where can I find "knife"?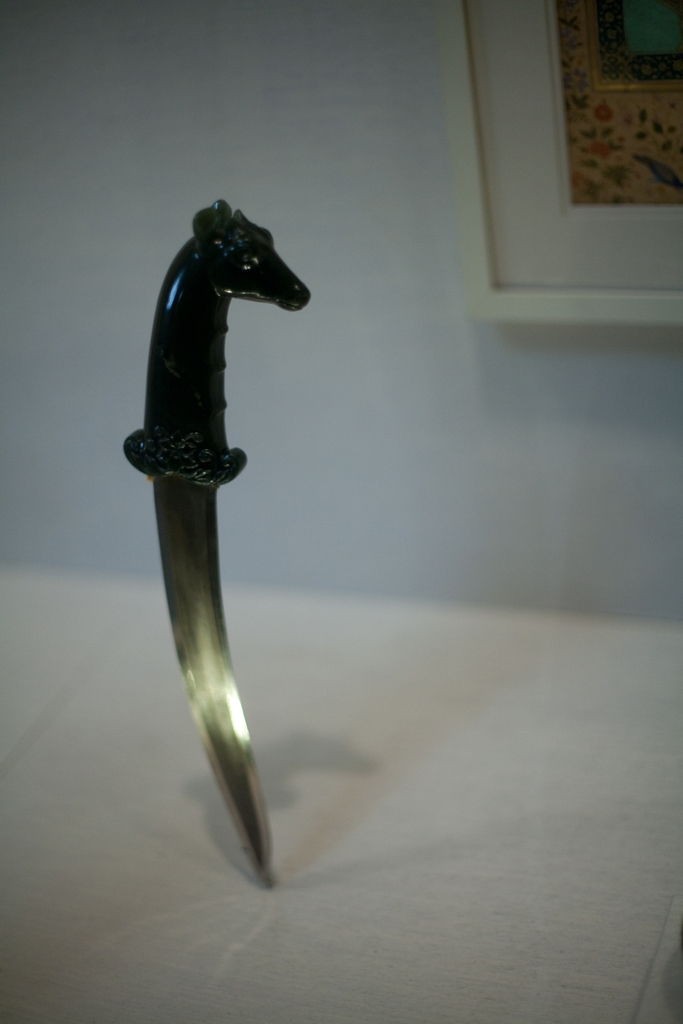
You can find it at rect(121, 200, 309, 888).
